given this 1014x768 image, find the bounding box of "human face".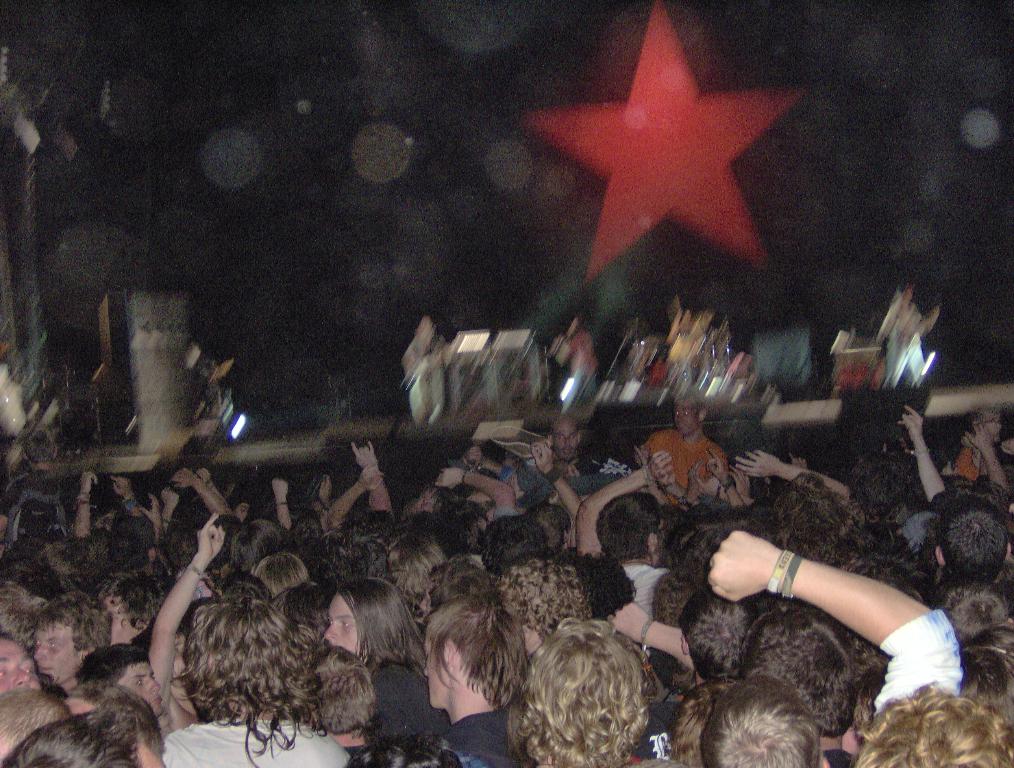
detection(0, 635, 44, 693).
